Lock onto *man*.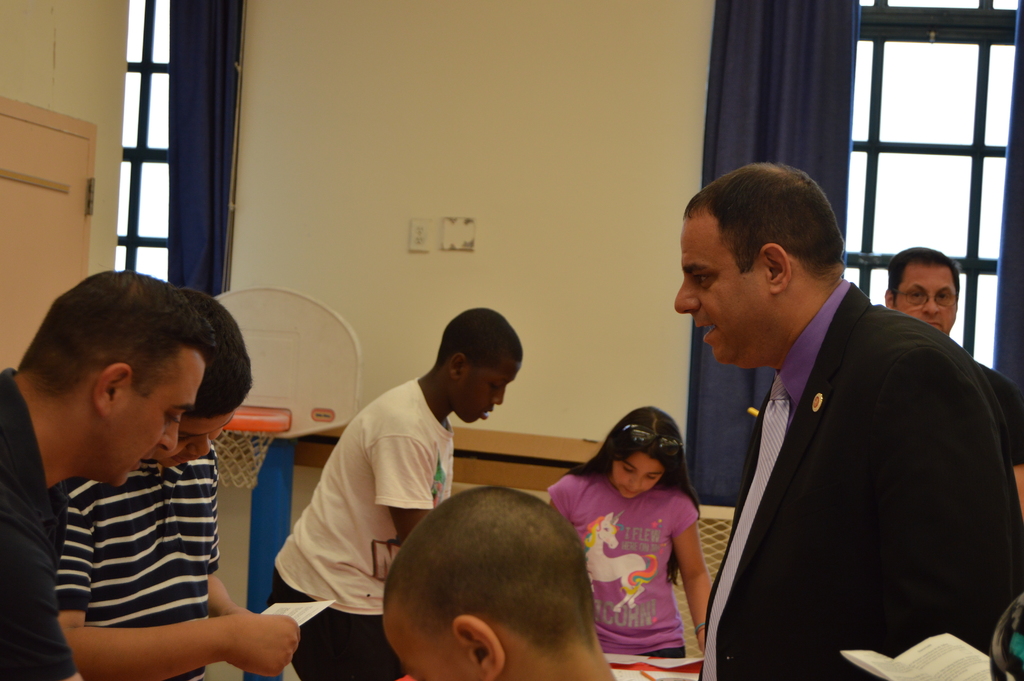
Locked: {"x1": 655, "y1": 172, "x2": 1011, "y2": 674}.
